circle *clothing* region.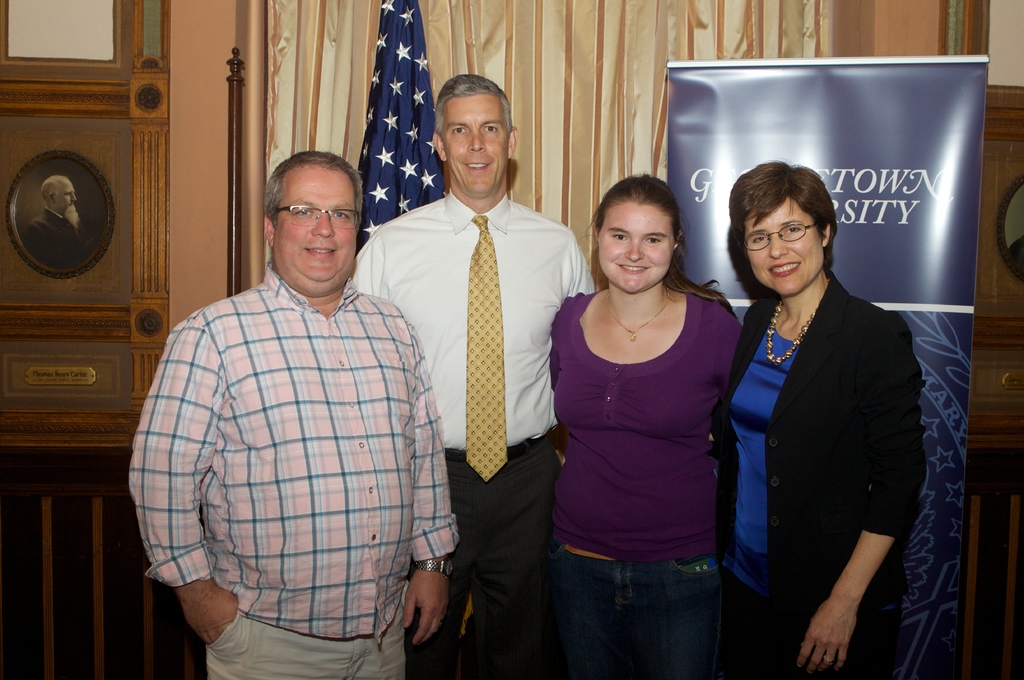
Region: {"x1": 133, "y1": 222, "x2": 455, "y2": 666}.
